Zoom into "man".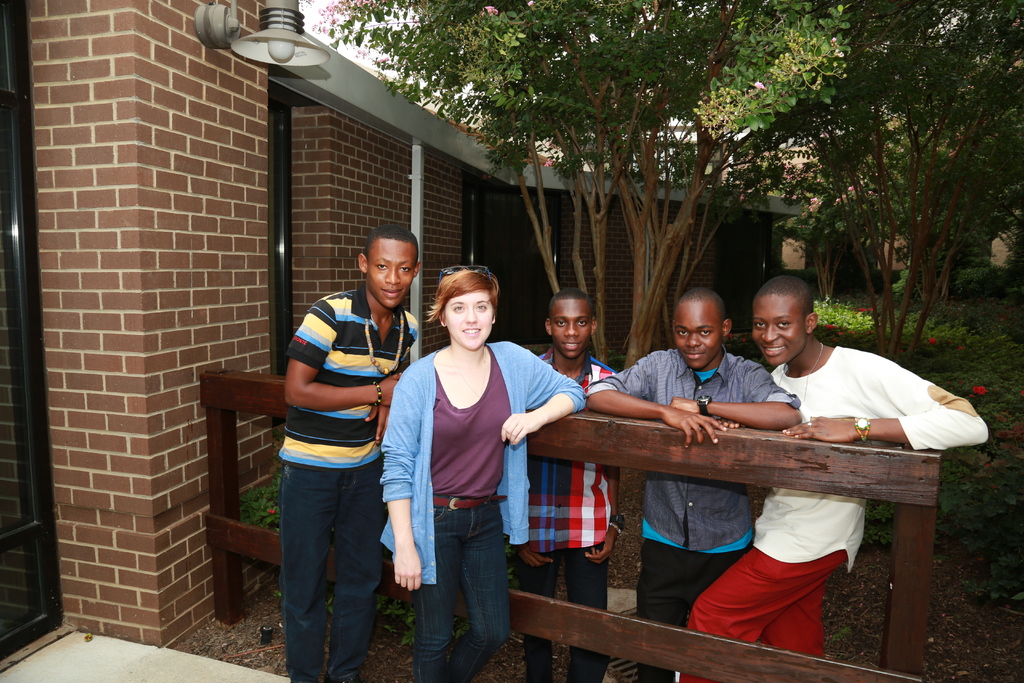
Zoom target: 673:277:993:682.
